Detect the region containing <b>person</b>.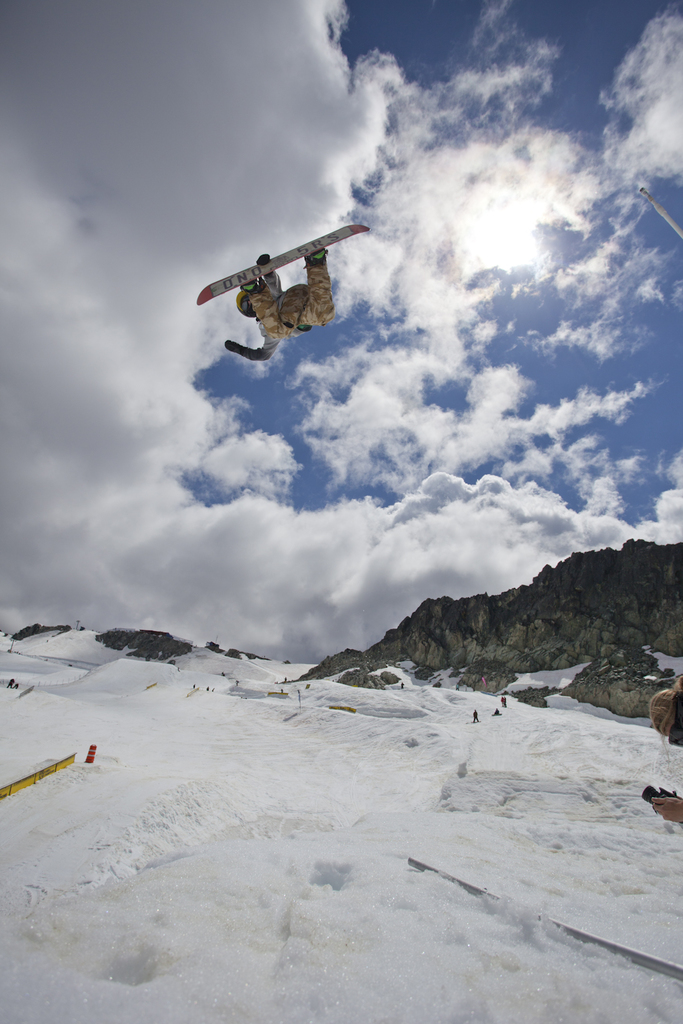
pyautogui.locateOnScreen(221, 251, 336, 361).
